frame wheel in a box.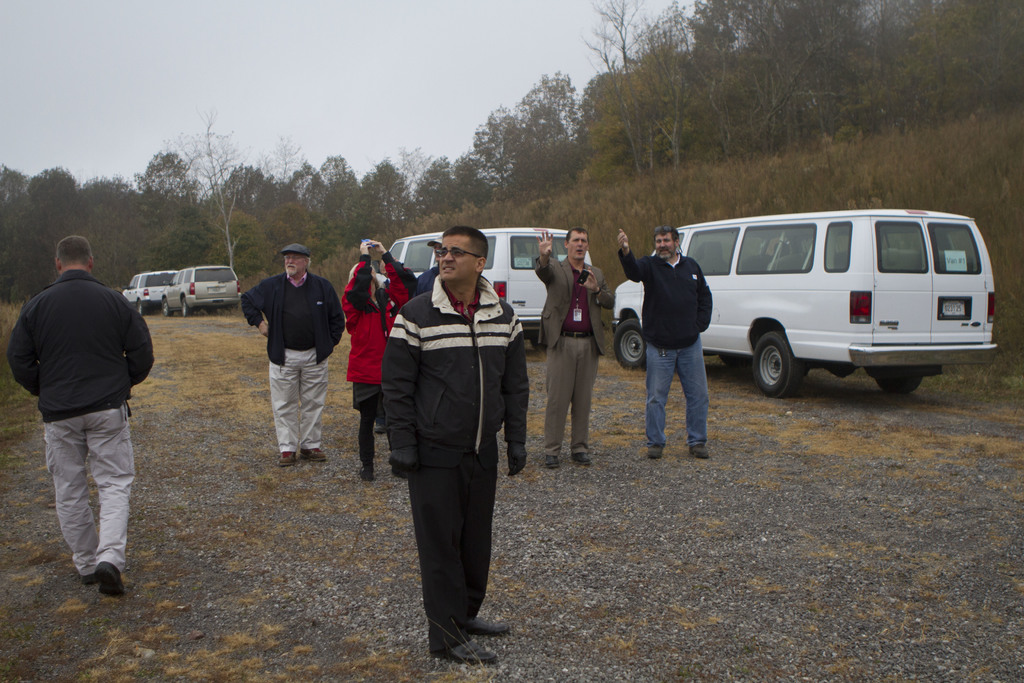
select_region(162, 298, 171, 315).
